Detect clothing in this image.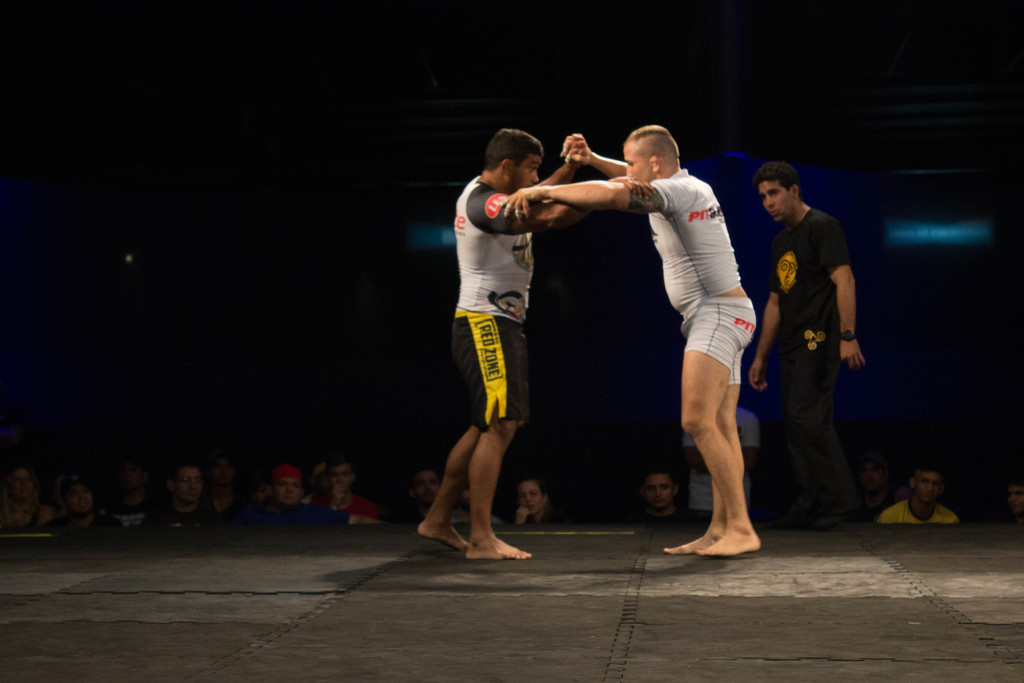
Detection: <bbox>254, 494, 344, 525</bbox>.
